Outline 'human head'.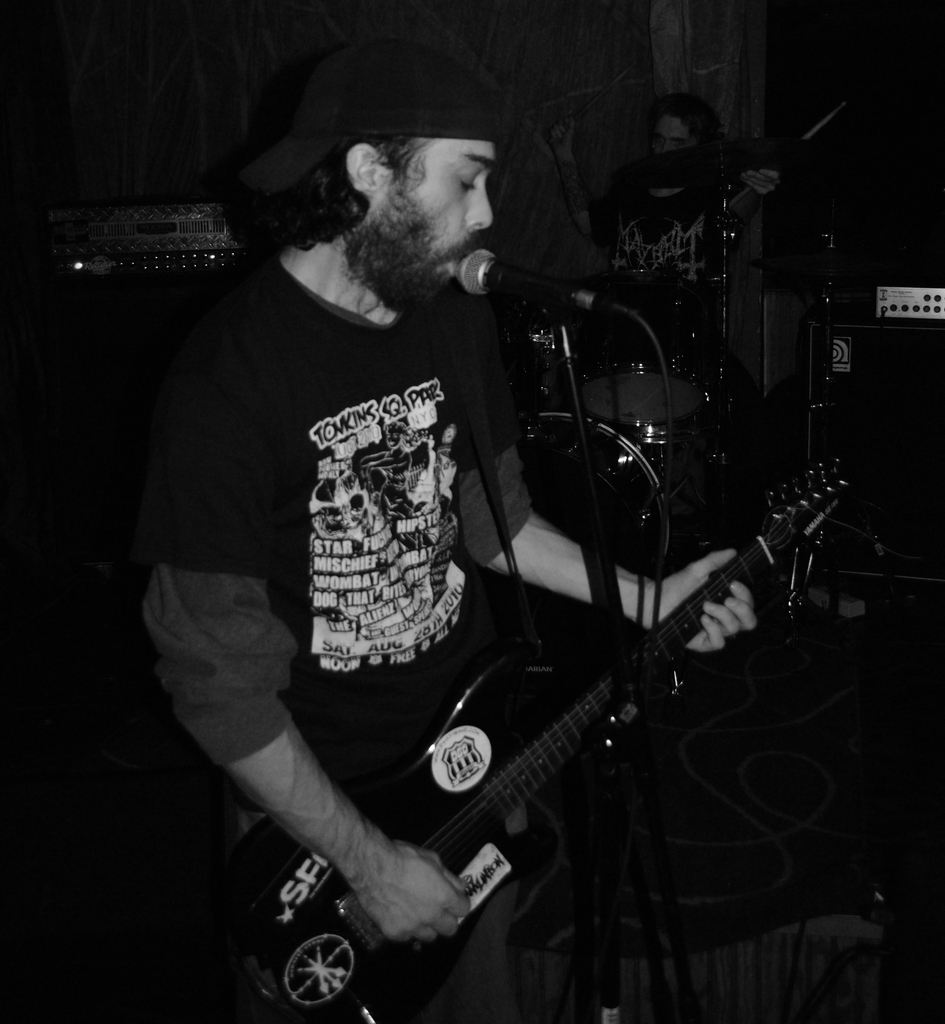
Outline: [290, 86, 527, 282].
